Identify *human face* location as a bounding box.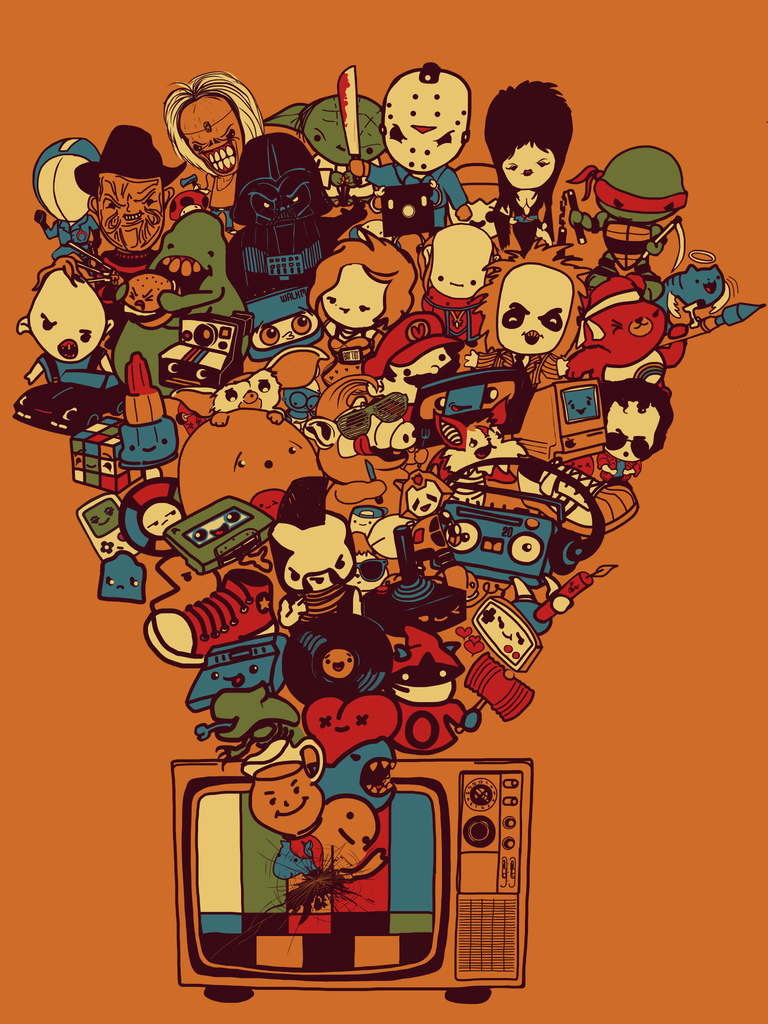
(307, 259, 387, 333).
